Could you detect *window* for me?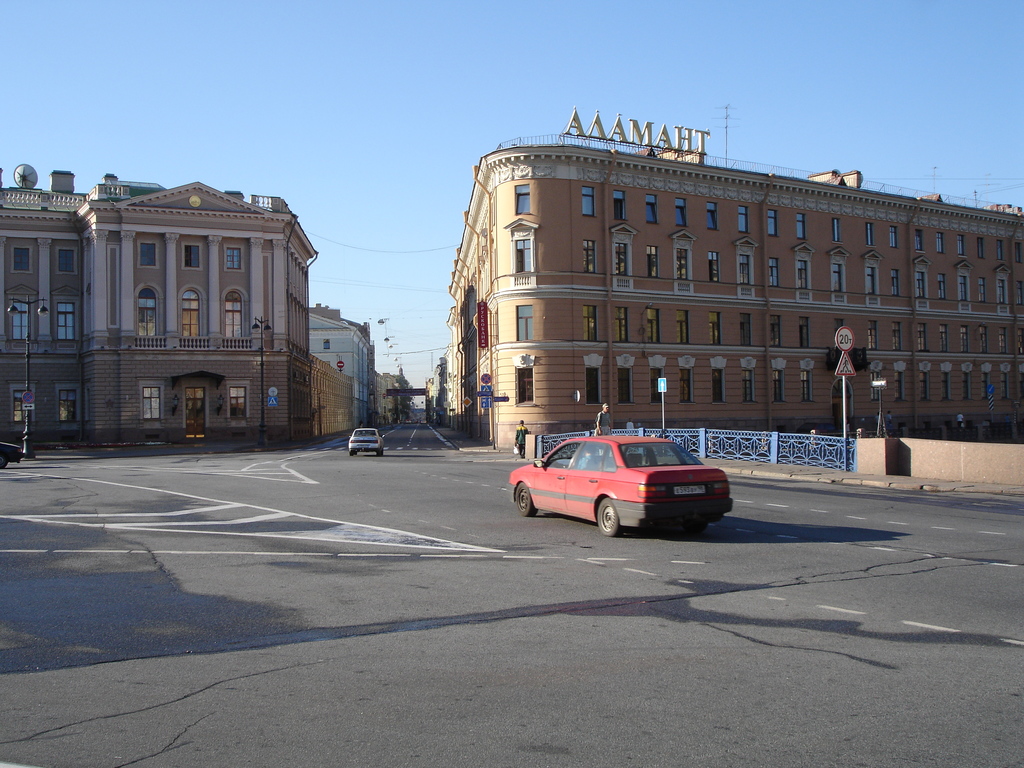
Detection result: left=5, top=299, right=31, bottom=342.
